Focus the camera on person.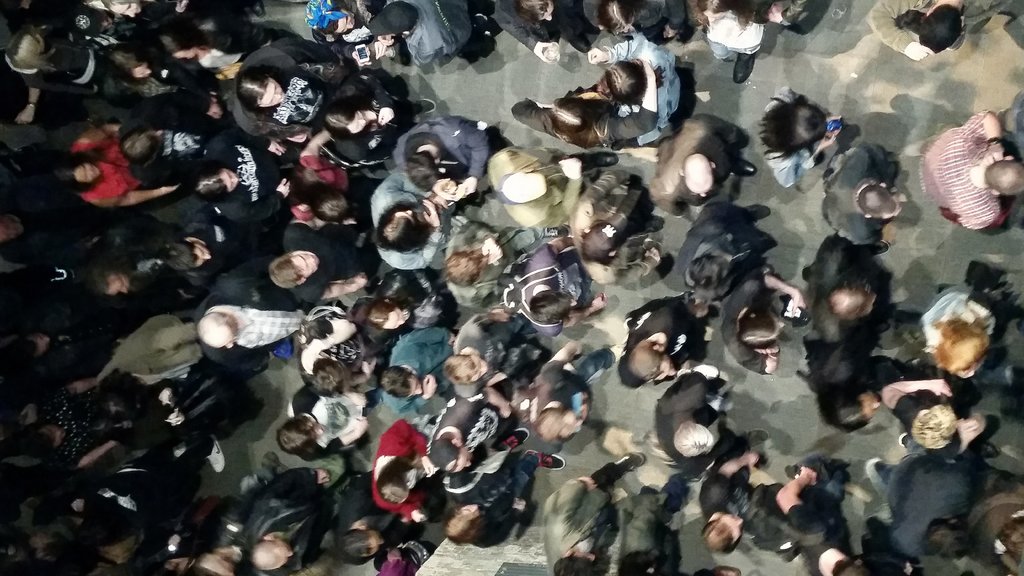
Focus region: {"x1": 680, "y1": 443, "x2": 763, "y2": 543}.
